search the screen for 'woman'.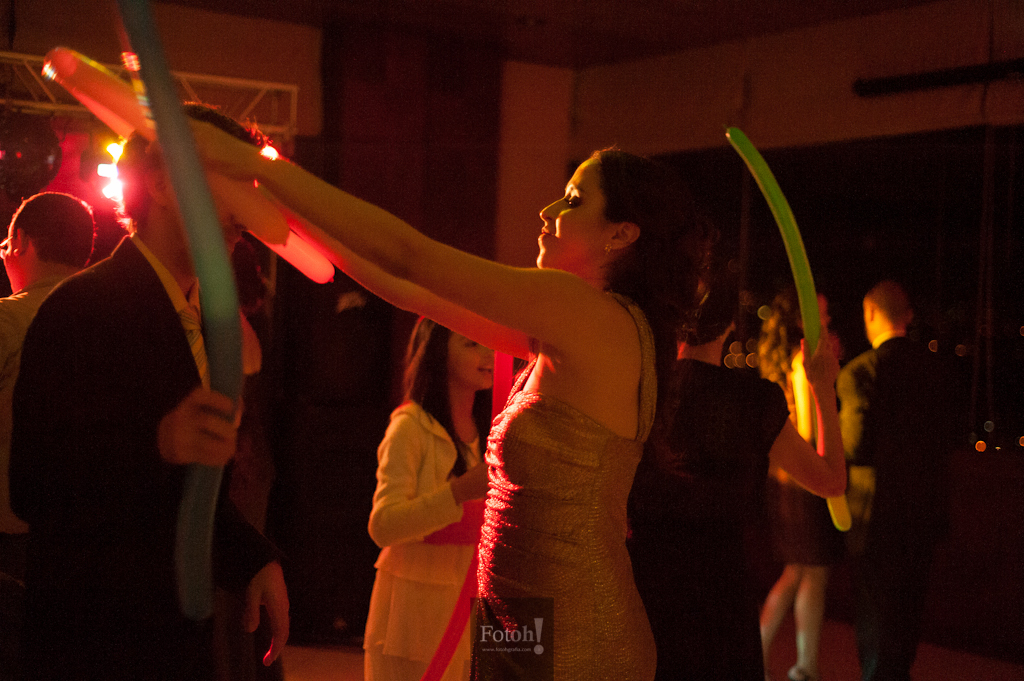
Found at detection(157, 115, 733, 653).
